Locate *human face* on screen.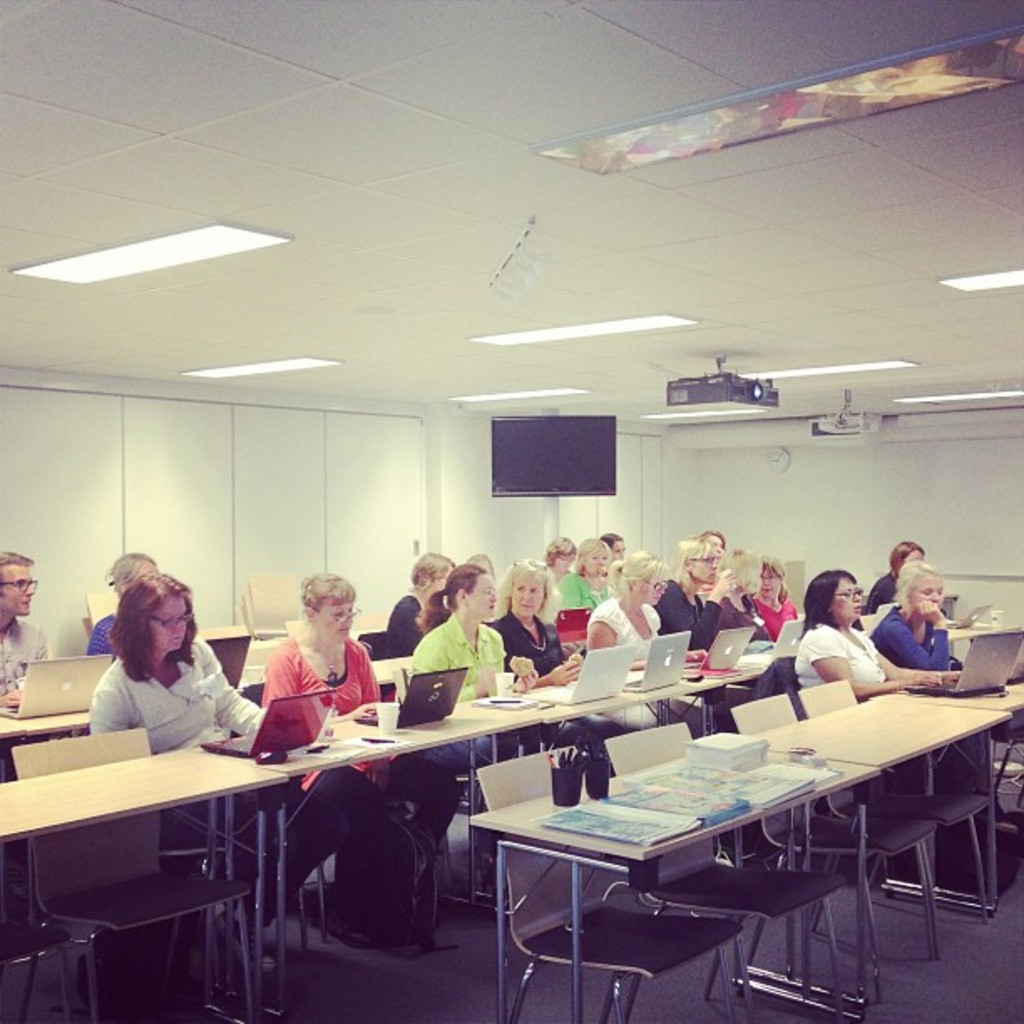
On screen at 636:574:664:604.
